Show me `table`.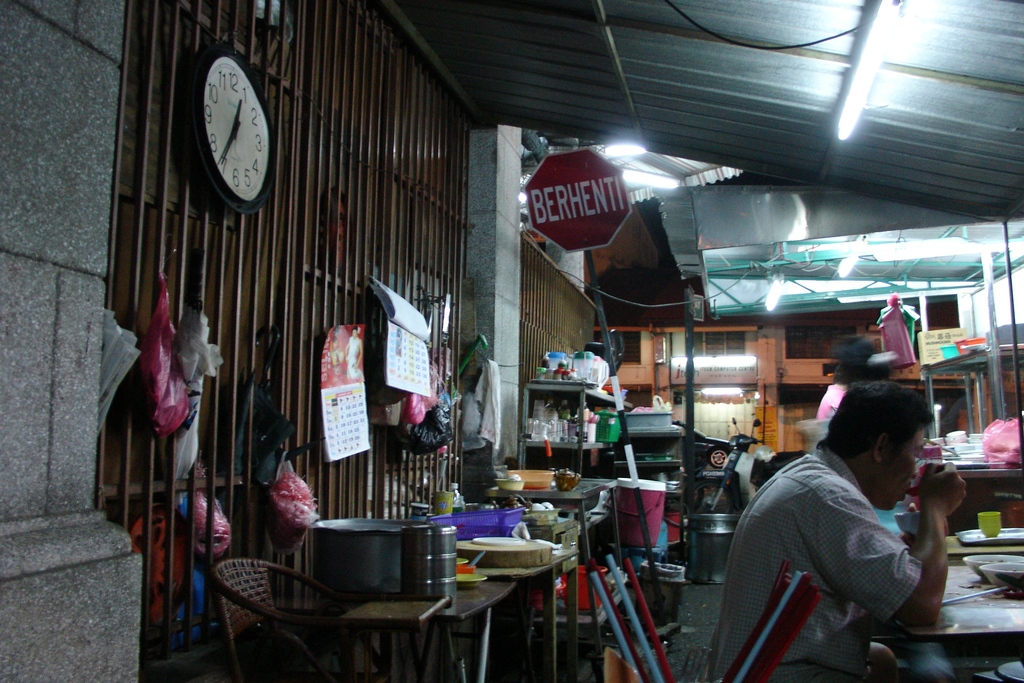
`table` is here: locate(304, 514, 561, 682).
